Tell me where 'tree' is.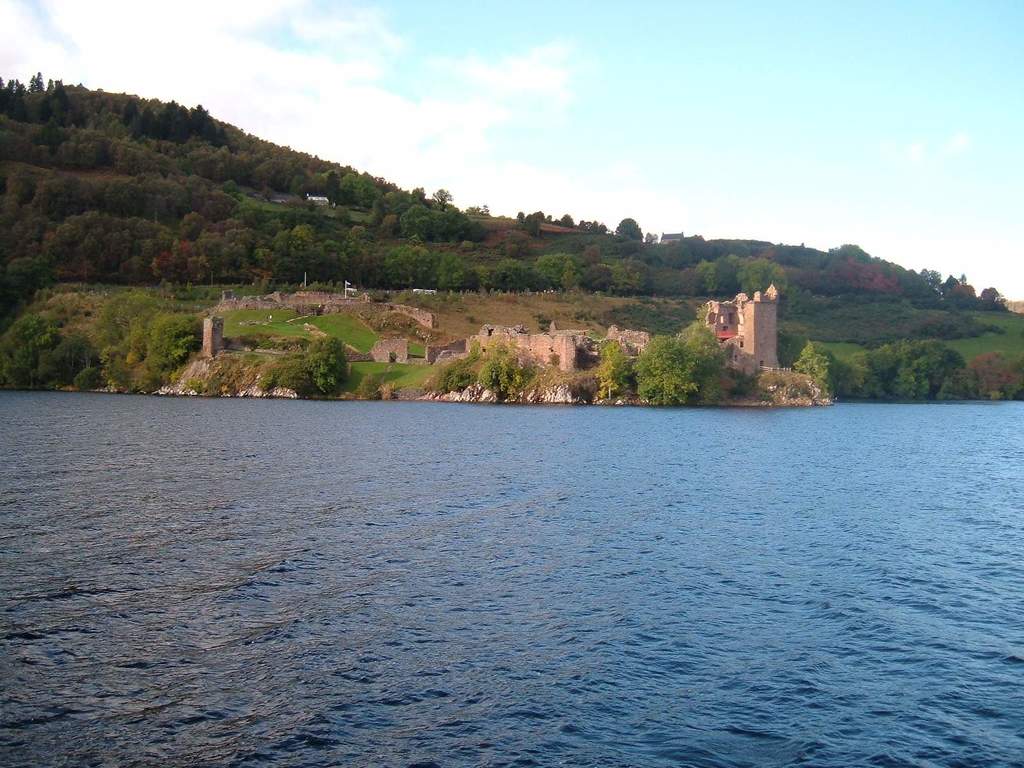
'tree' is at detection(614, 215, 649, 239).
